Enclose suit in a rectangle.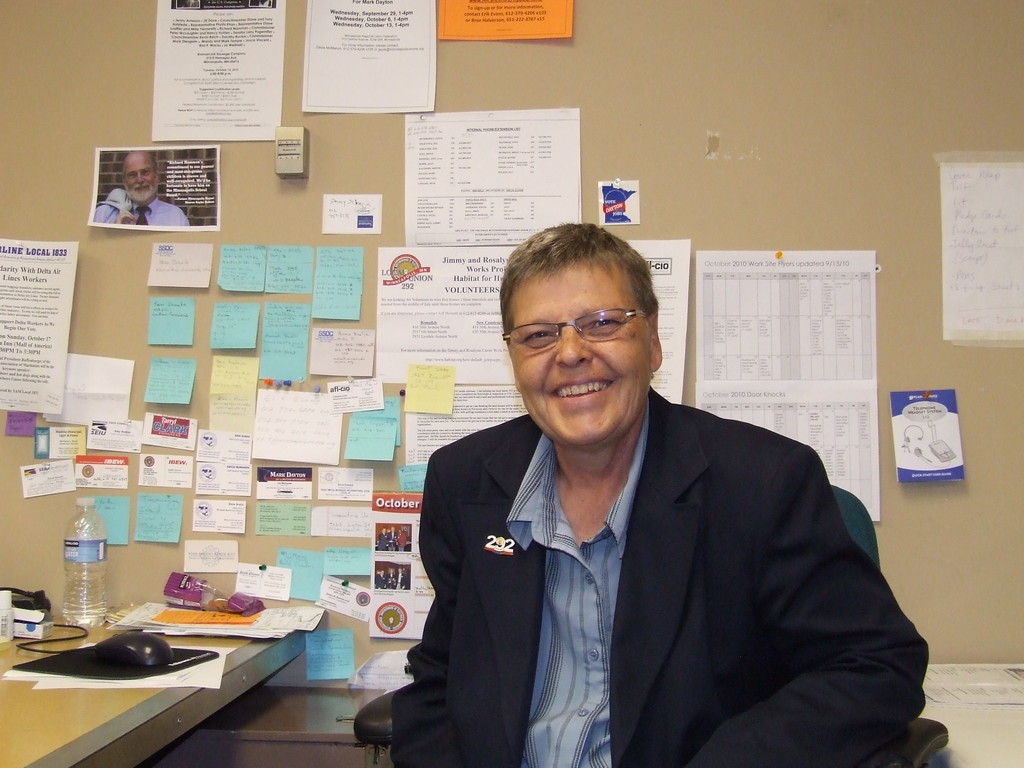
(left=384, top=331, right=899, bottom=755).
